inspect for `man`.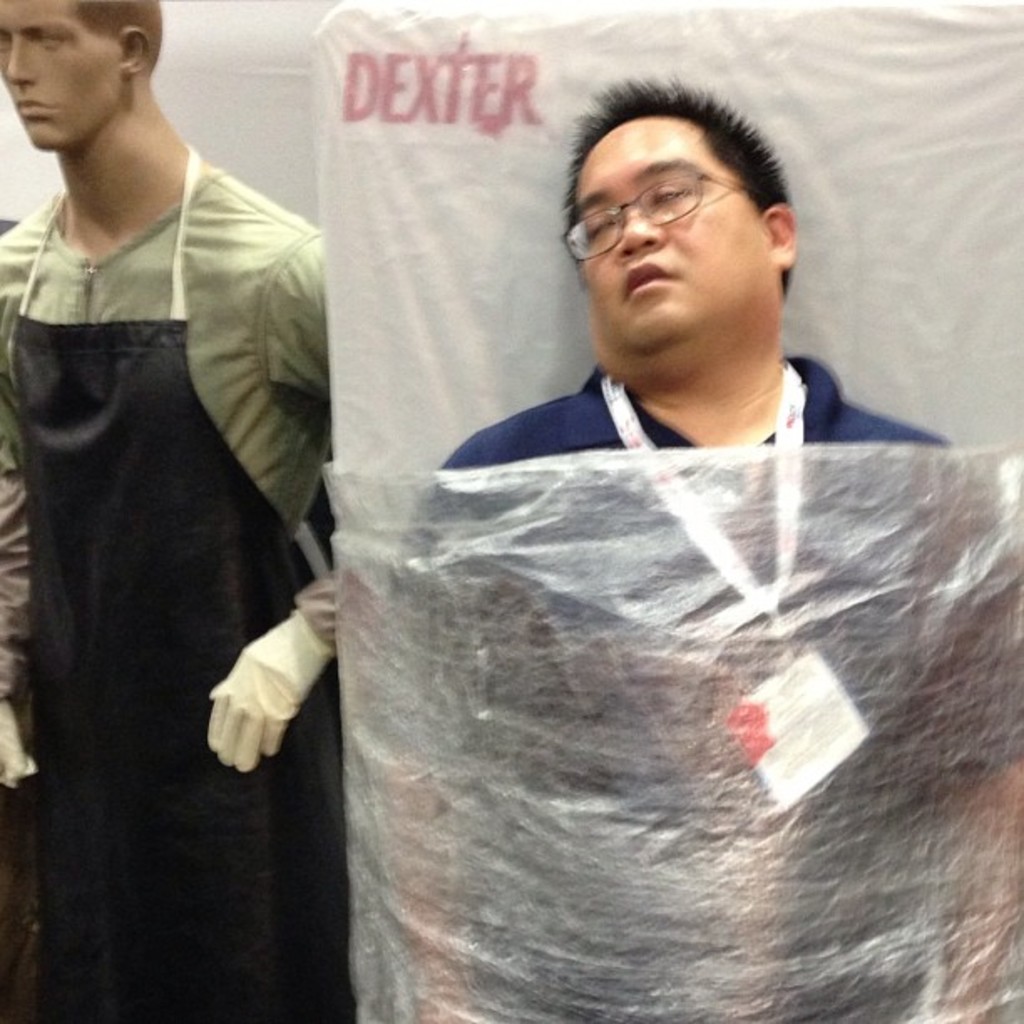
Inspection: 0,0,346,1022.
